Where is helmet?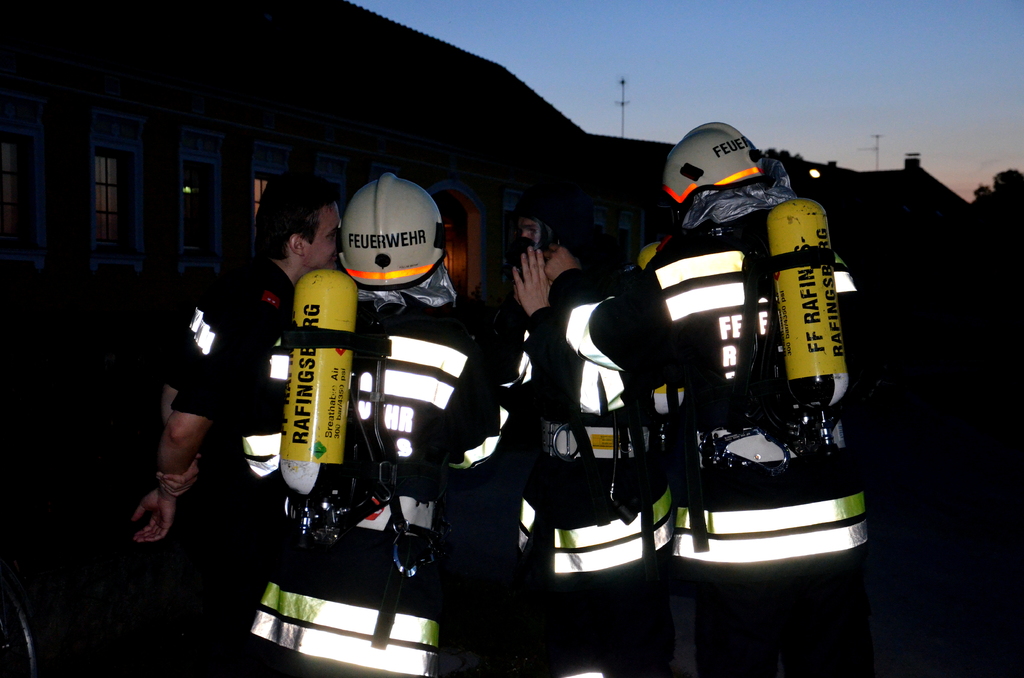
region(669, 124, 759, 201).
